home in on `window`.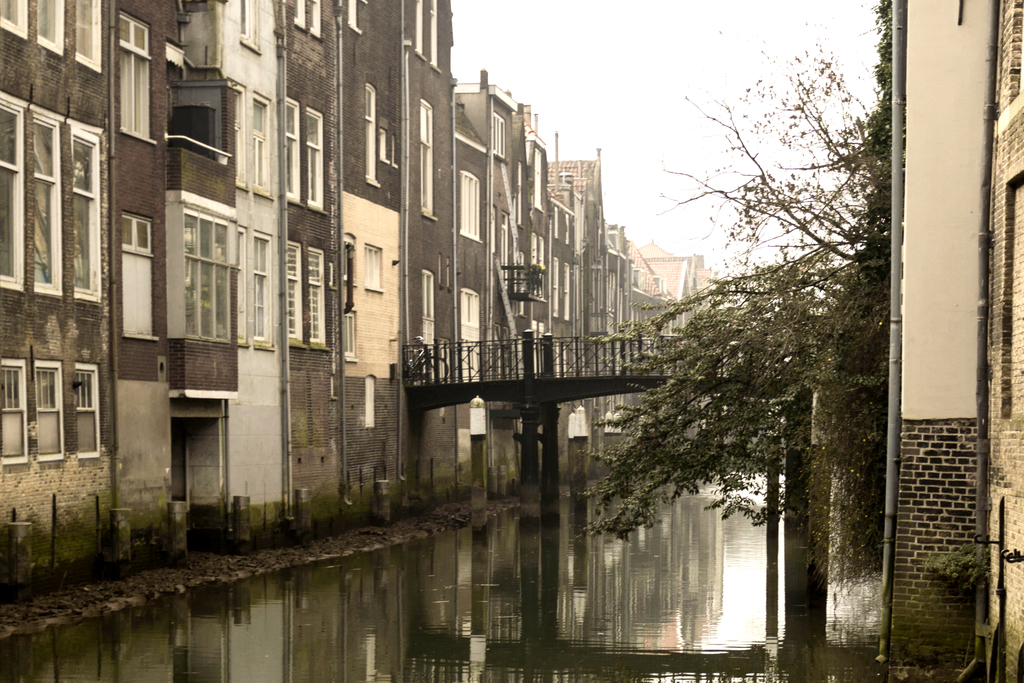
Homed in at (490, 108, 508, 164).
